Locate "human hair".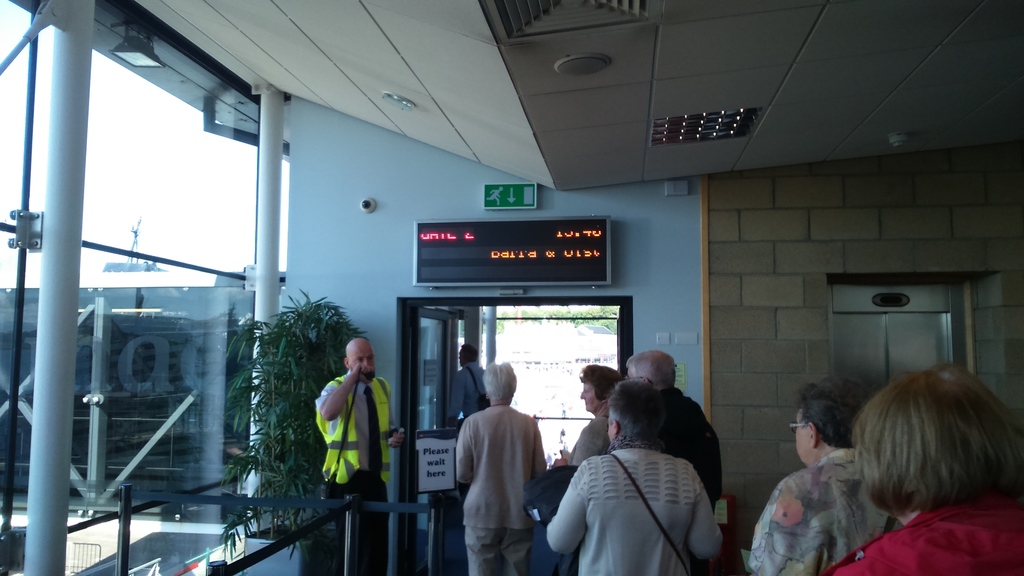
Bounding box: {"x1": 627, "y1": 348, "x2": 677, "y2": 388}.
